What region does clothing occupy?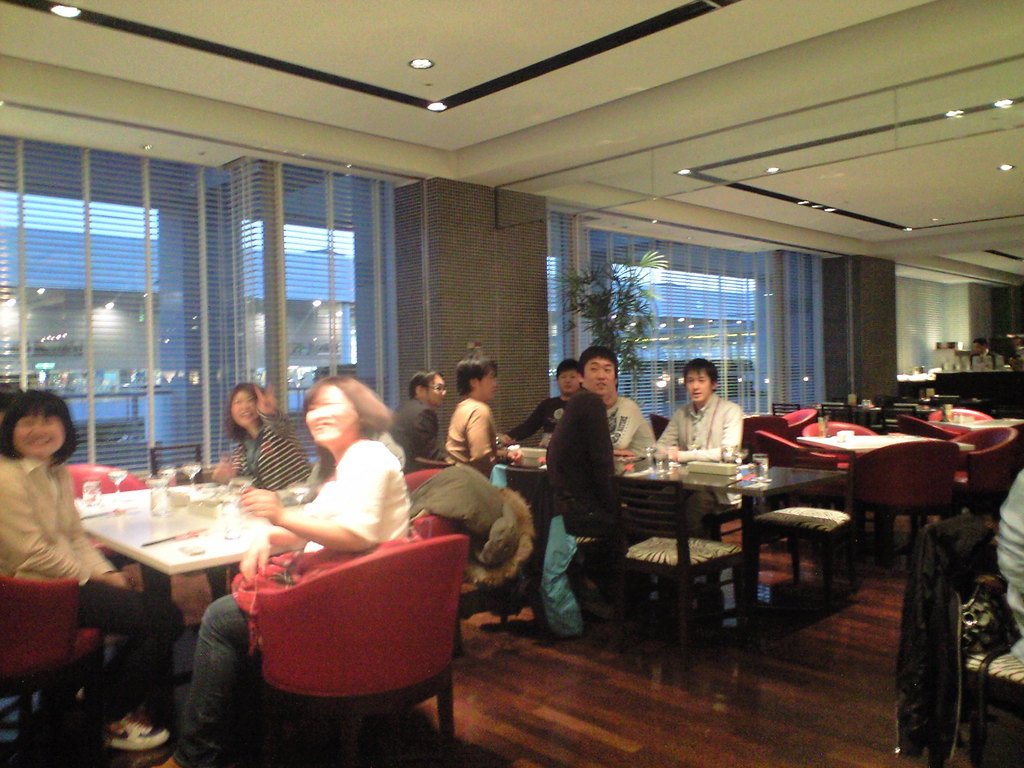
{"left": 660, "top": 396, "right": 751, "bottom": 452}.
